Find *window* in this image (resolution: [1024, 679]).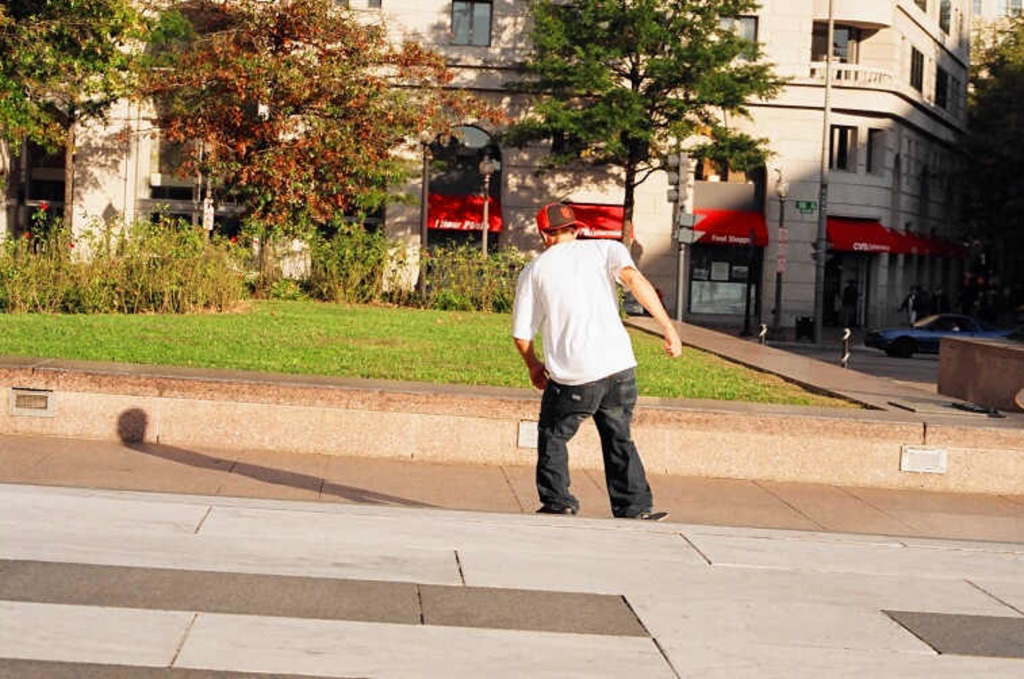
[left=905, top=43, right=927, bottom=91].
